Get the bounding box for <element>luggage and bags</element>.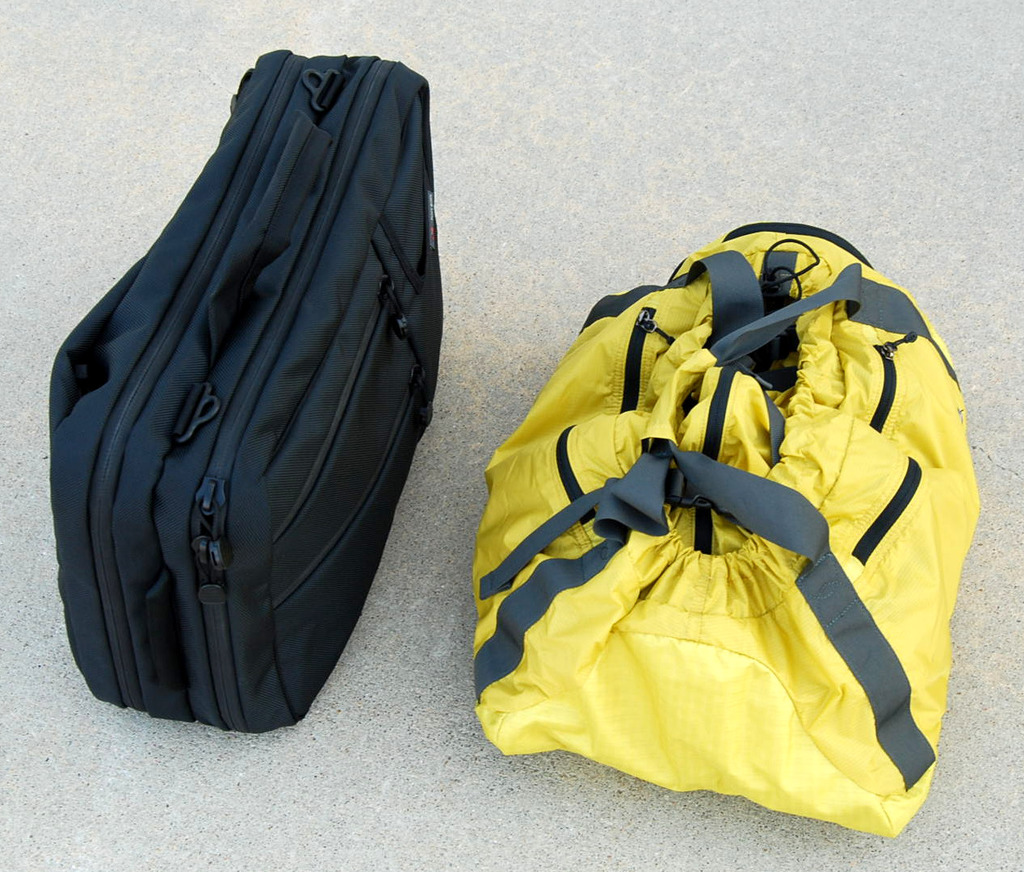
35 0 485 735.
